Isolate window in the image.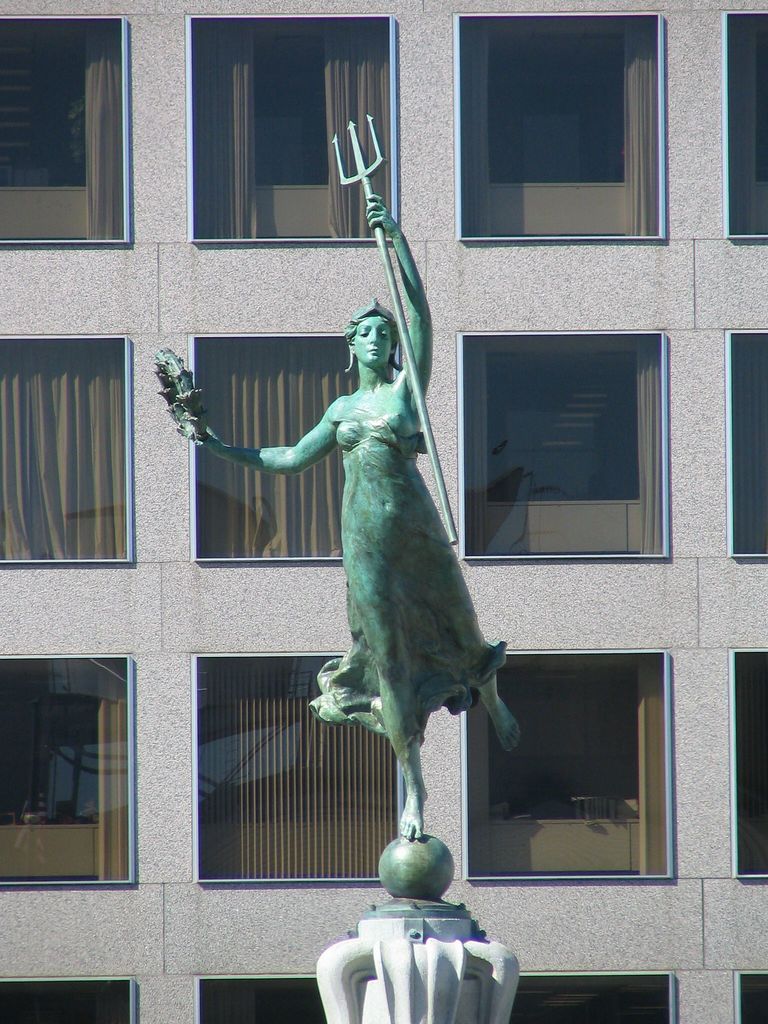
Isolated region: detection(465, 654, 680, 890).
